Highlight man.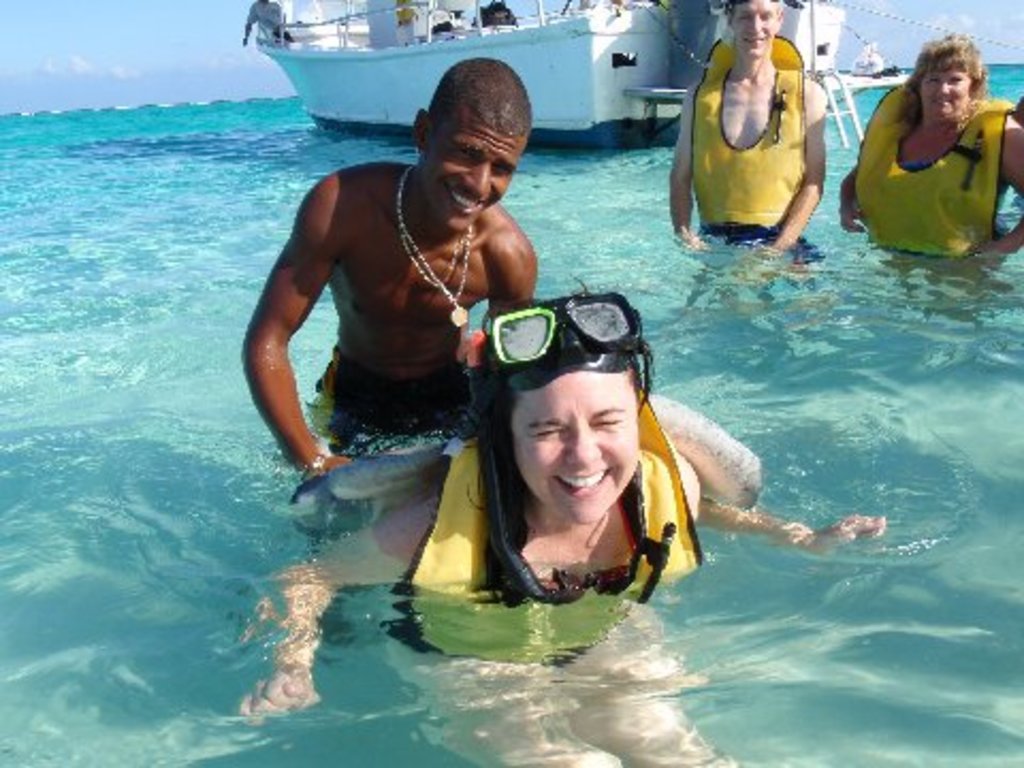
Highlighted region: select_region(235, 98, 582, 529).
